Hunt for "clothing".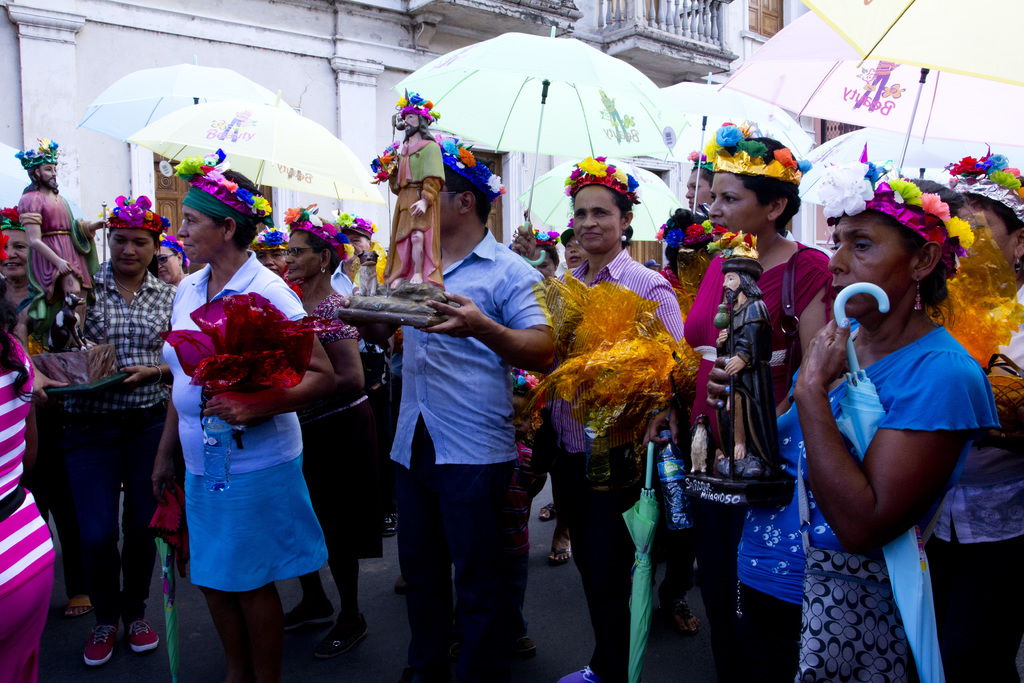
Hunted down at [81,260,191,616].
